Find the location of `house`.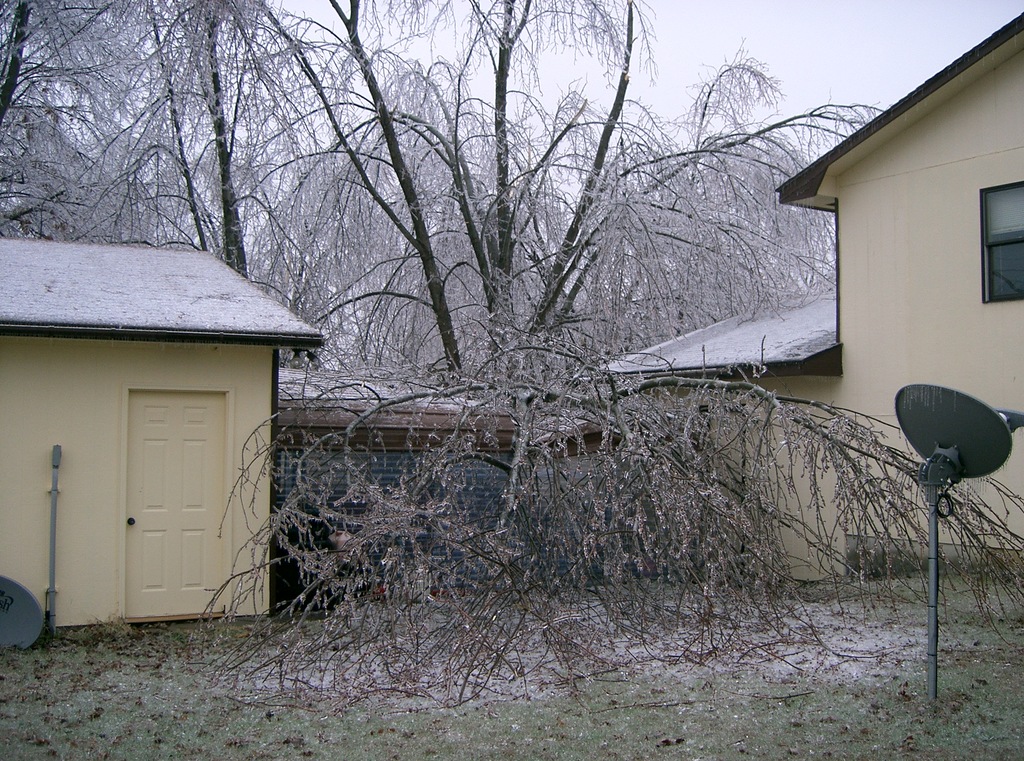
Location: 590, 10, 1023, 580.
